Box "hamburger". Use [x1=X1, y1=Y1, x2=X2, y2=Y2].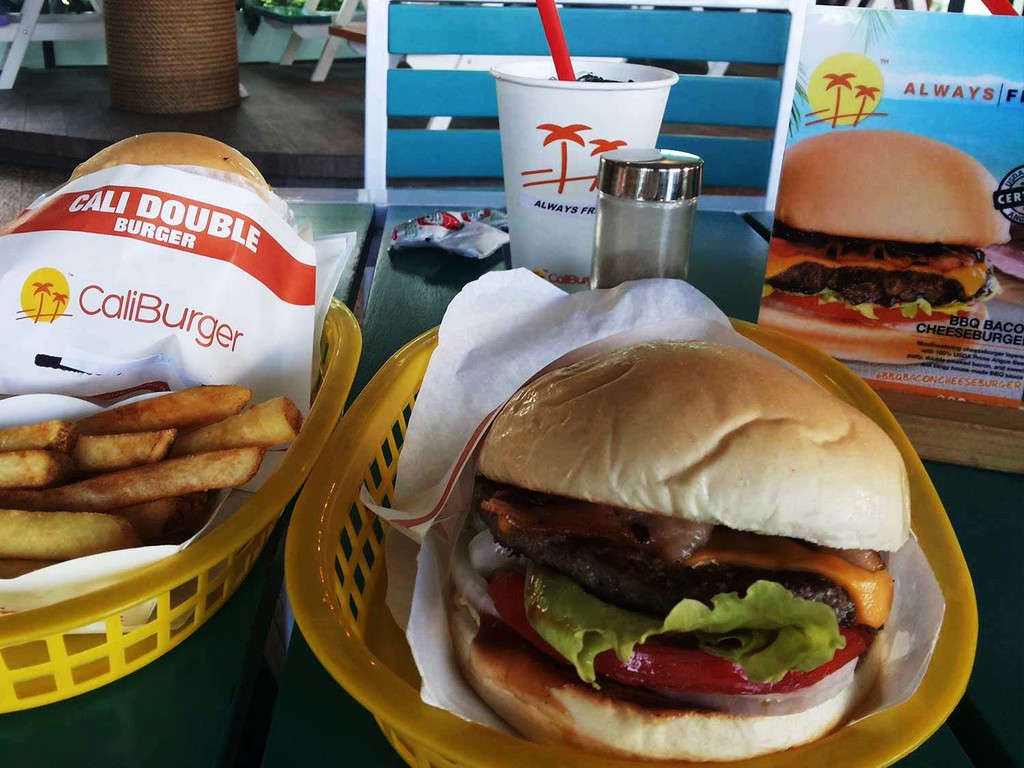
[x1=444, y1=336, x2=910, y2=759].
